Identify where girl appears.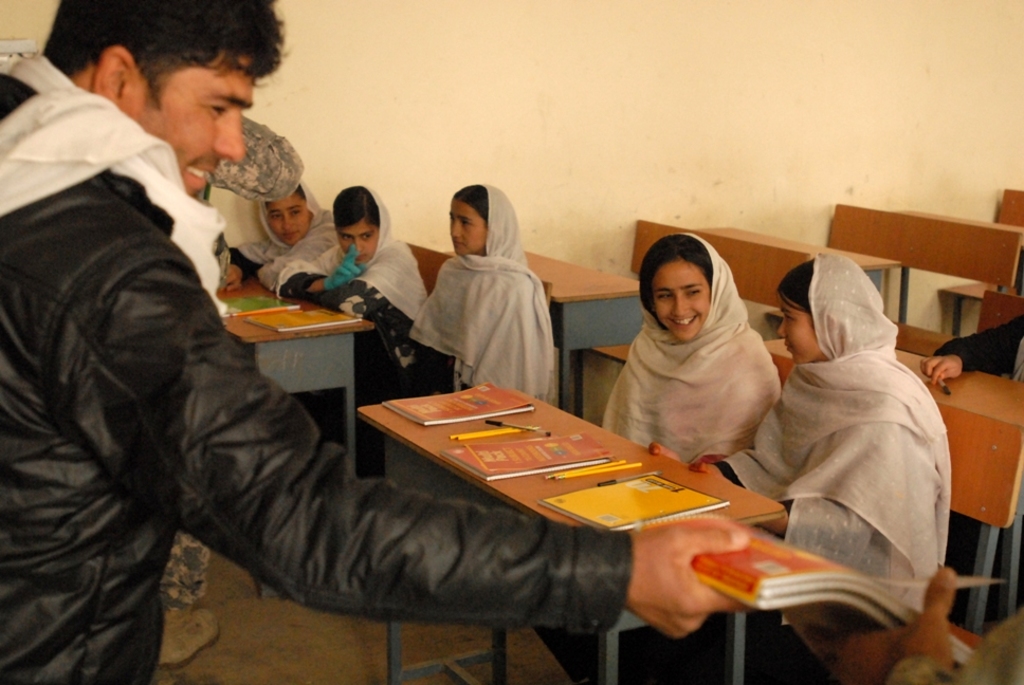
Appears at 217/181/334/291.
